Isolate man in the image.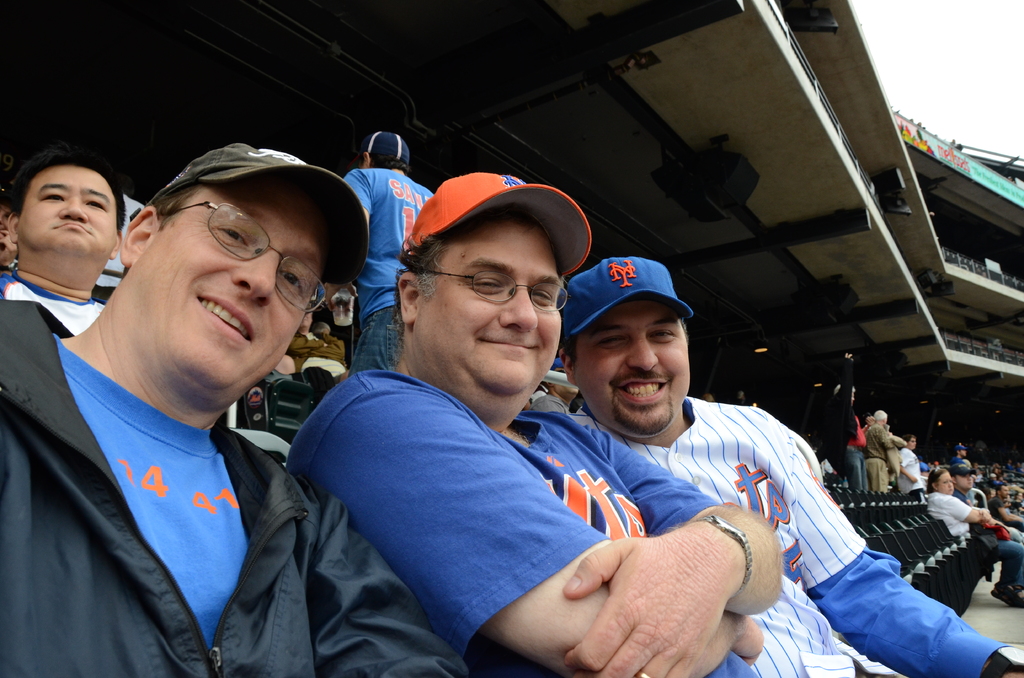
Isolated region: Rect(332, 121, 448, 373).
